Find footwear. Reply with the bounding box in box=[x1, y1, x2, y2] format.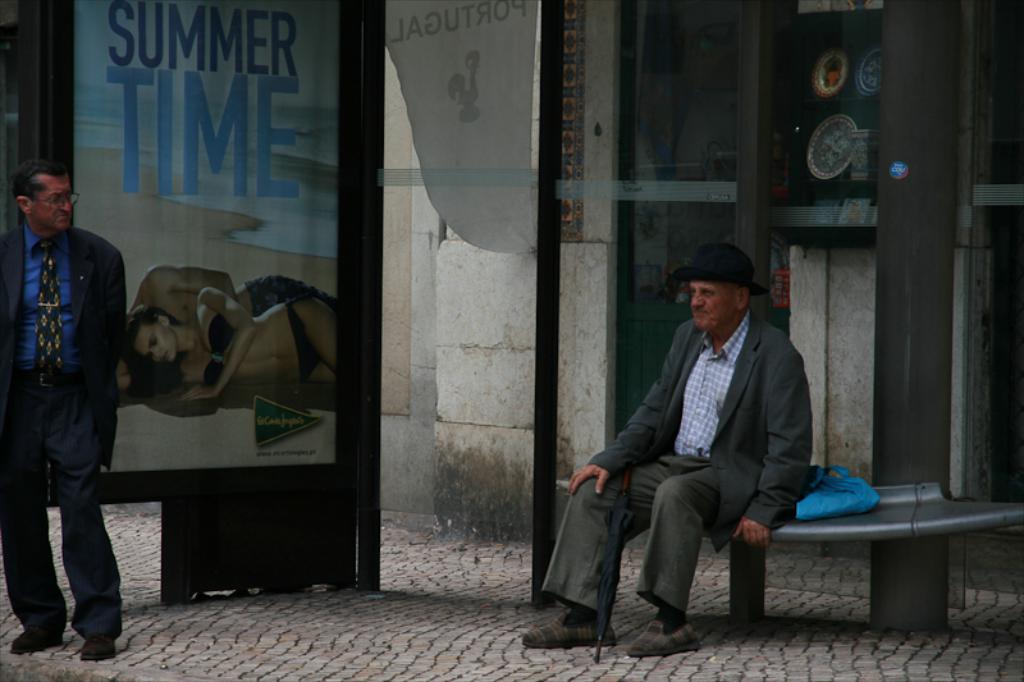
box=[10, 631, 60, 655].
